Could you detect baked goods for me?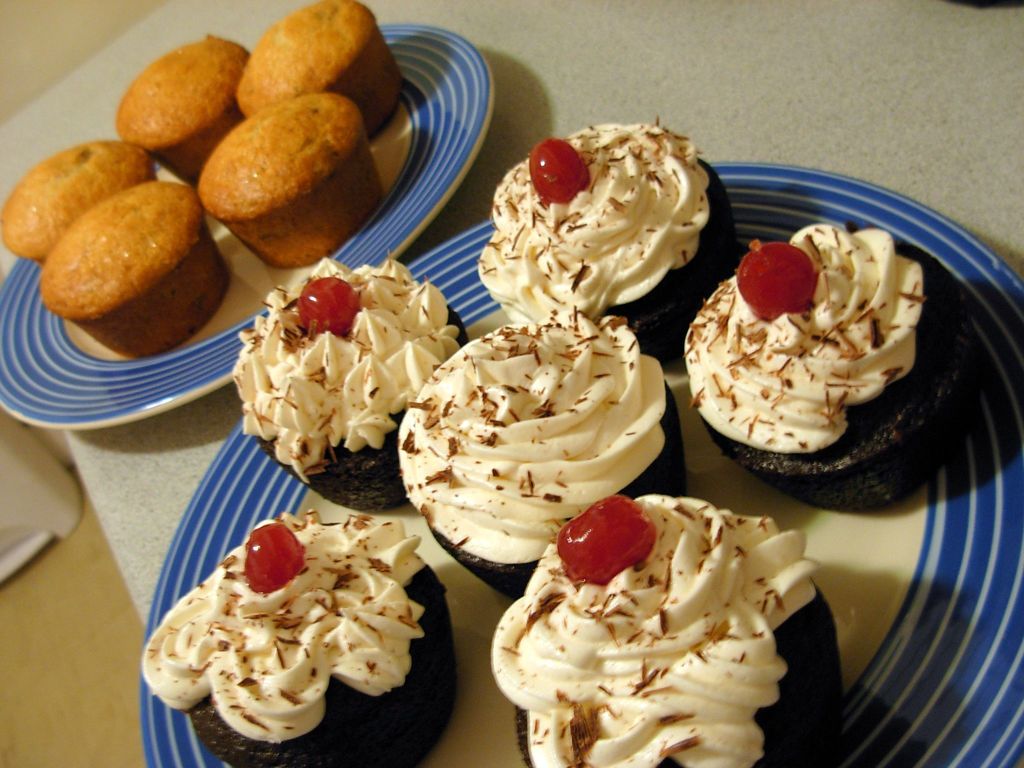
Detection result: bbox(136, 509, 459, 767).
